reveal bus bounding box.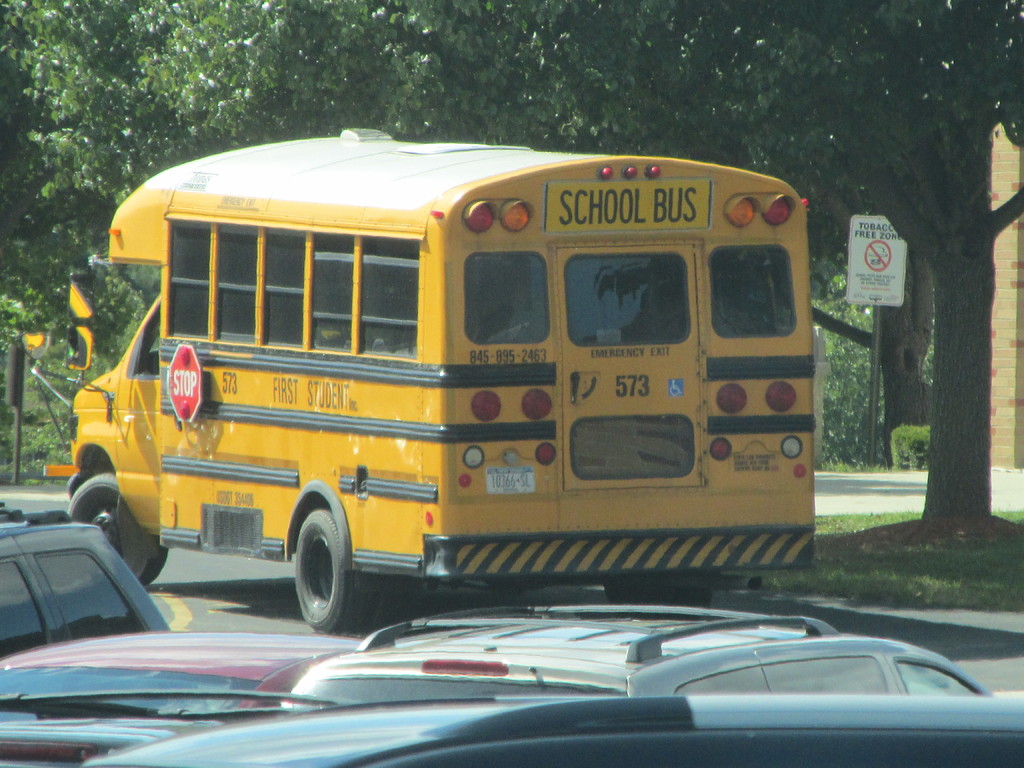
Revealed: bbox=(15, 127, 819, 634).
